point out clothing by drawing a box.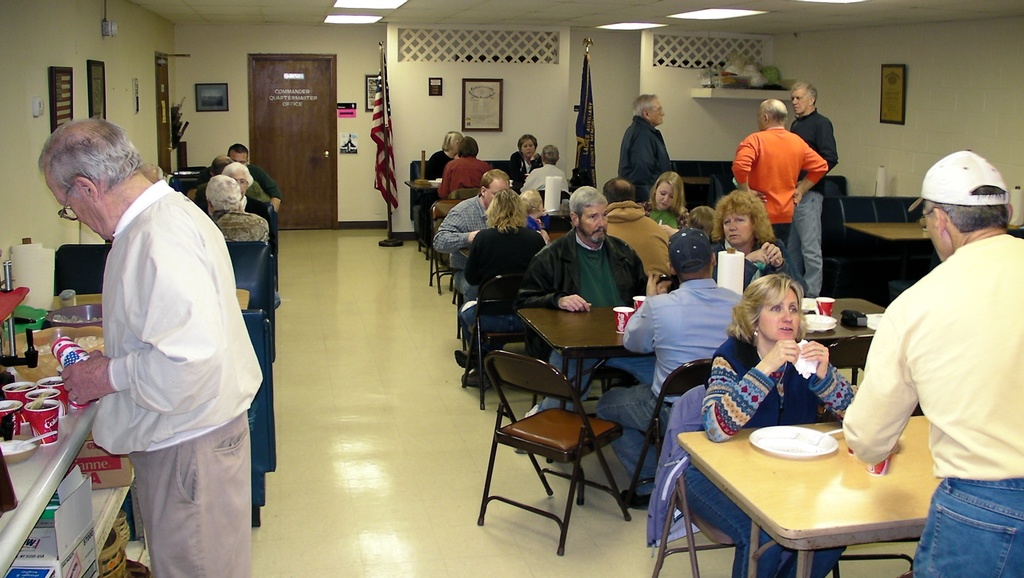
box=[732, 128, 831, 227].
